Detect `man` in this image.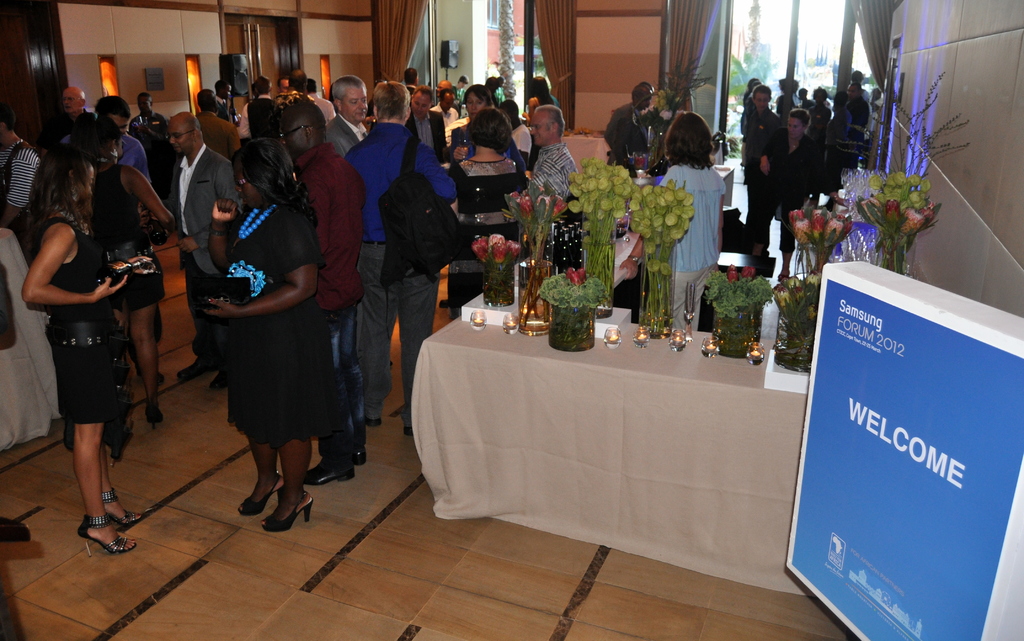
Detection: 84,101,152,181.
